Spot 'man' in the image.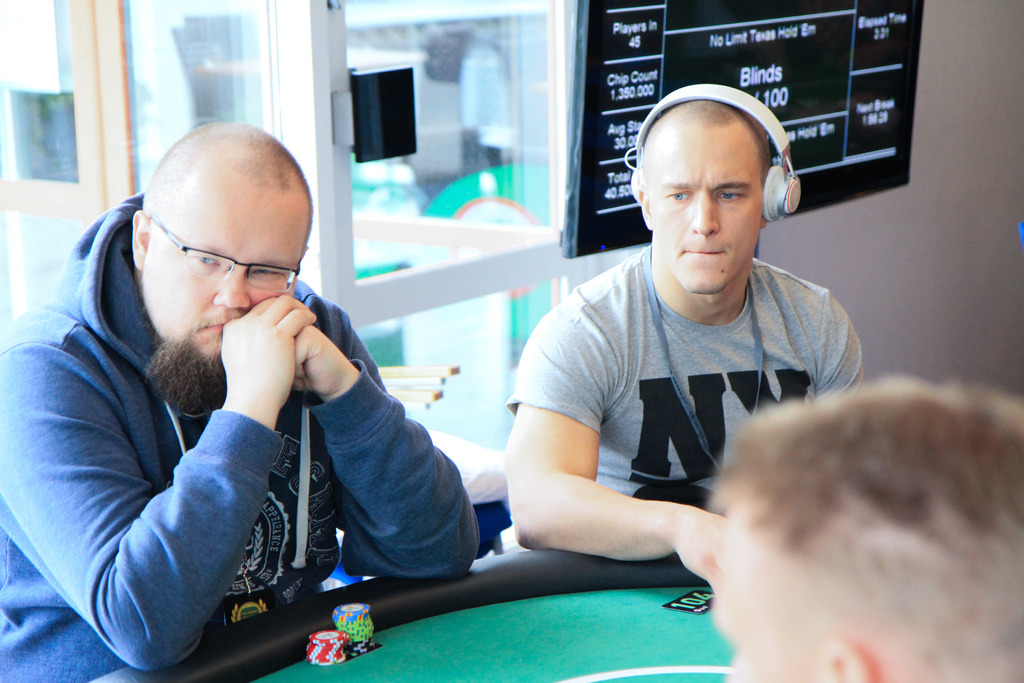
'man' found at 0/120/484/682.
